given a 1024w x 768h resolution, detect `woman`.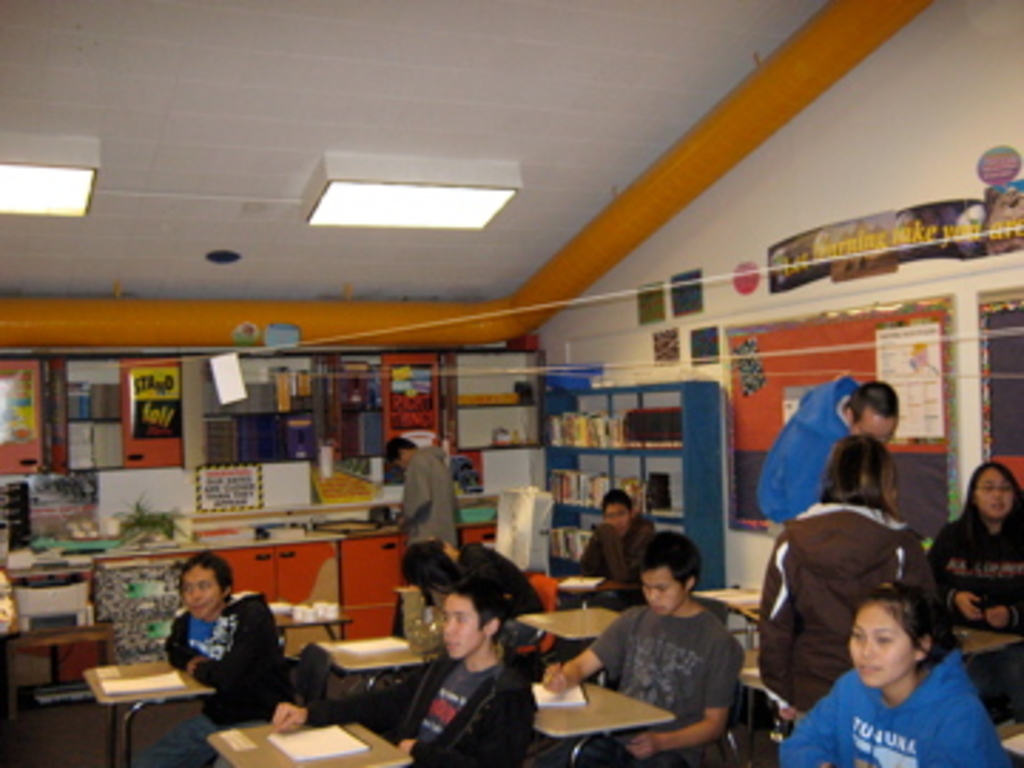
bbox=[745, 432, 944, 714].
